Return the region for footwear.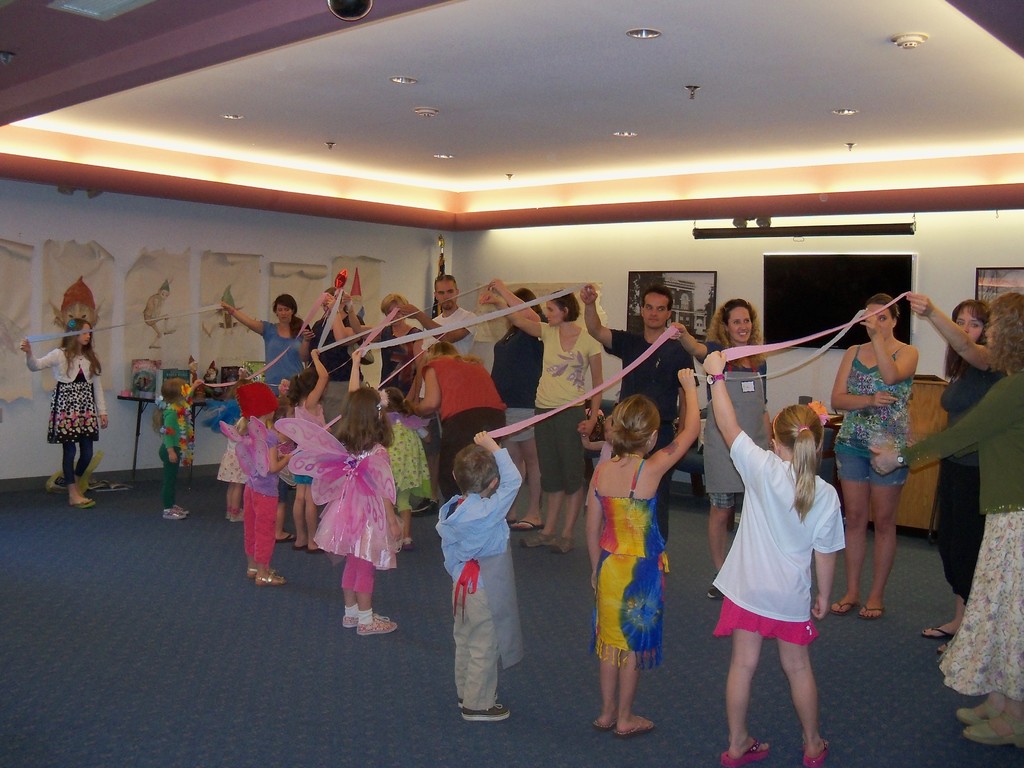
(x1=832, y1=603, x2=856, y2=614).
